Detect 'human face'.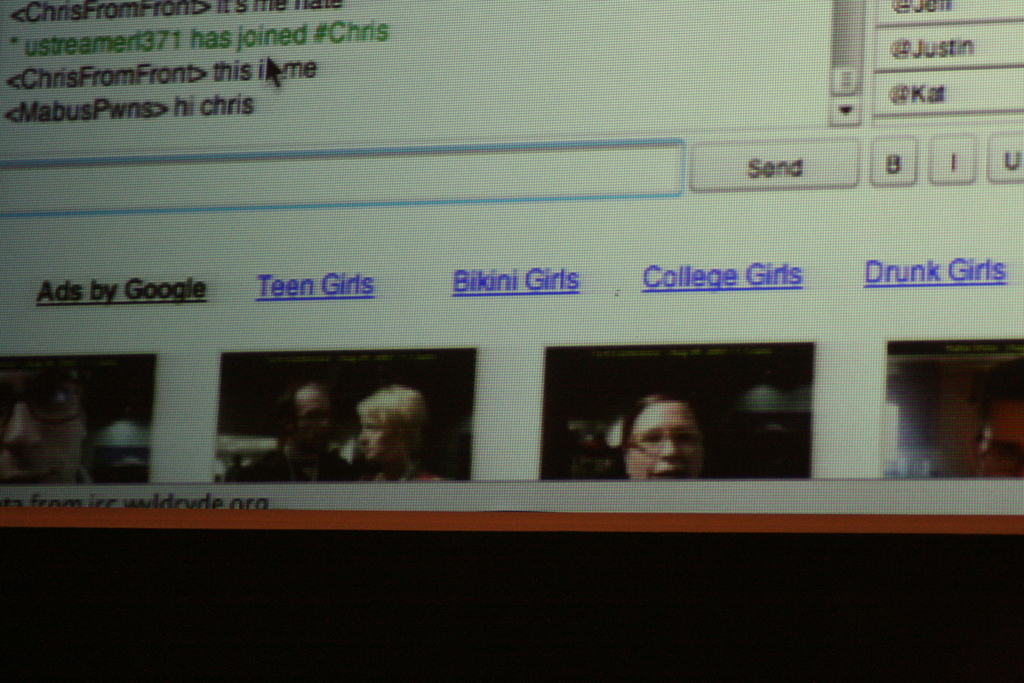
Detected at (626,403,706,482).
